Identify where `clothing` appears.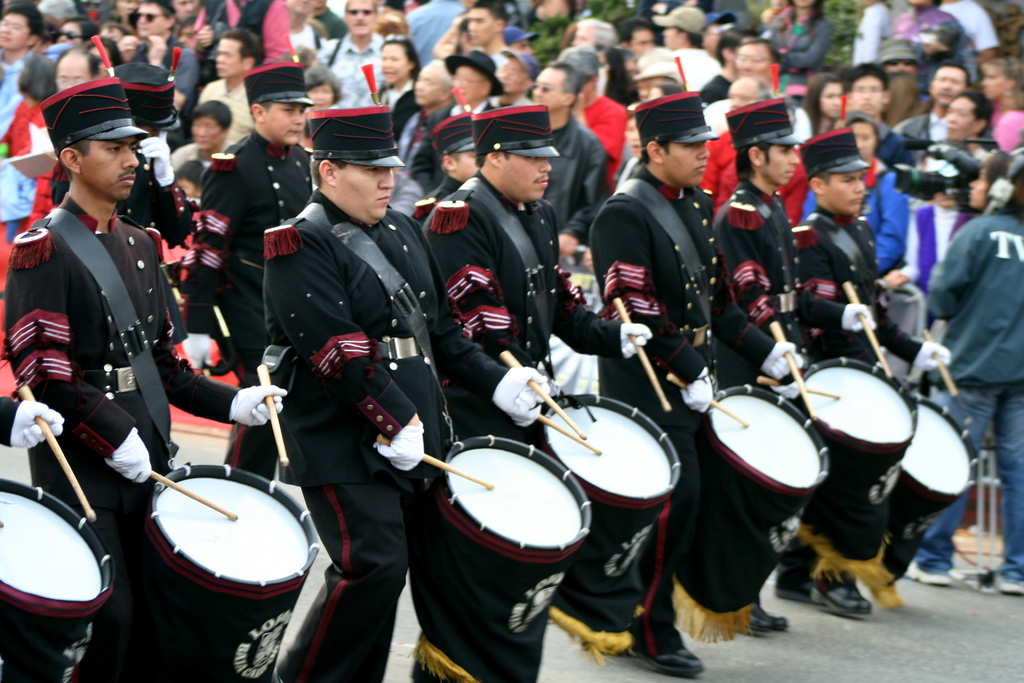
Appears at pyautogui.locateOnScreen(131, 37, 198, 130).
